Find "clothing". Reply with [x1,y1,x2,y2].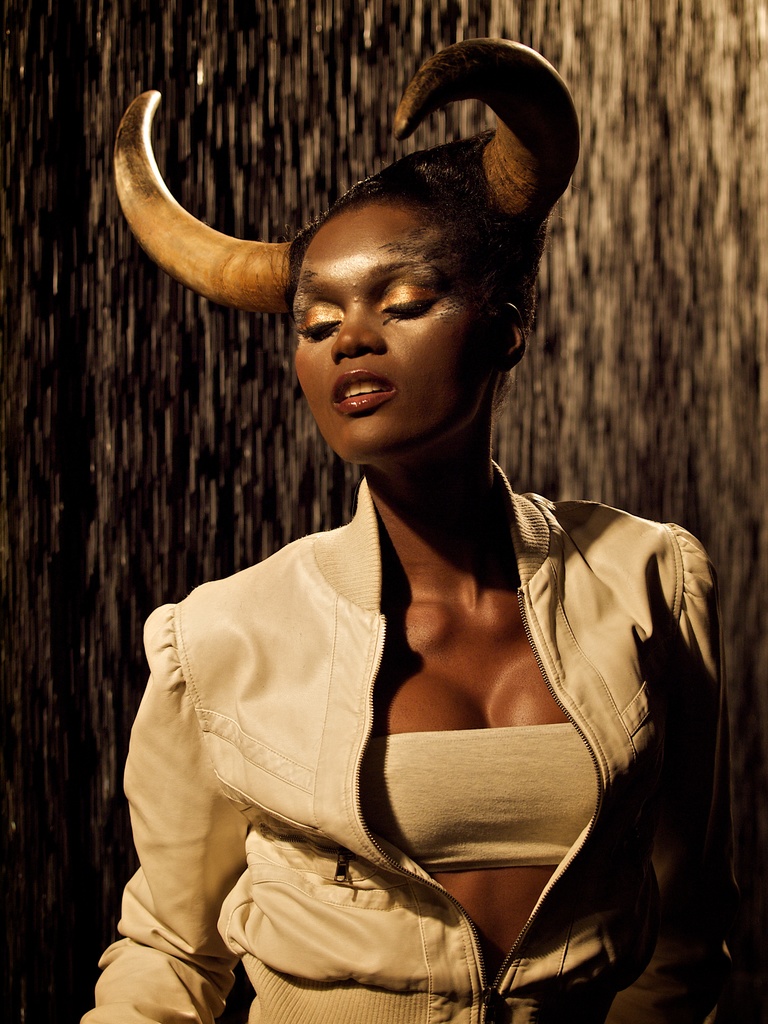
[138,451,688,979].
